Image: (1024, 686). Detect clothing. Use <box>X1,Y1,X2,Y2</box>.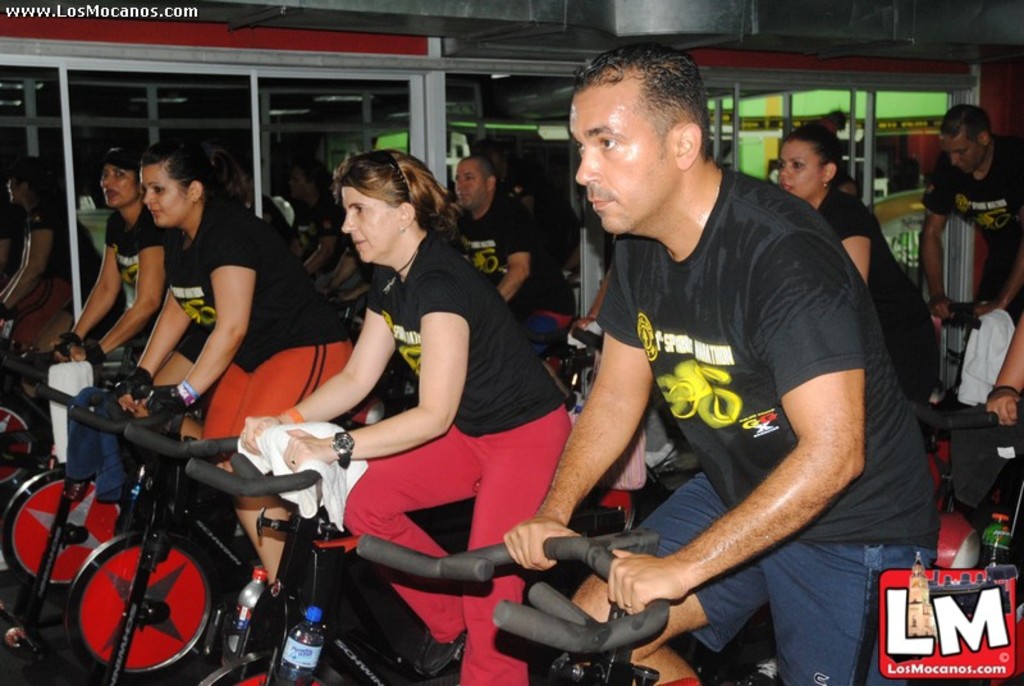
<box>923,143,1023,321</box>.
